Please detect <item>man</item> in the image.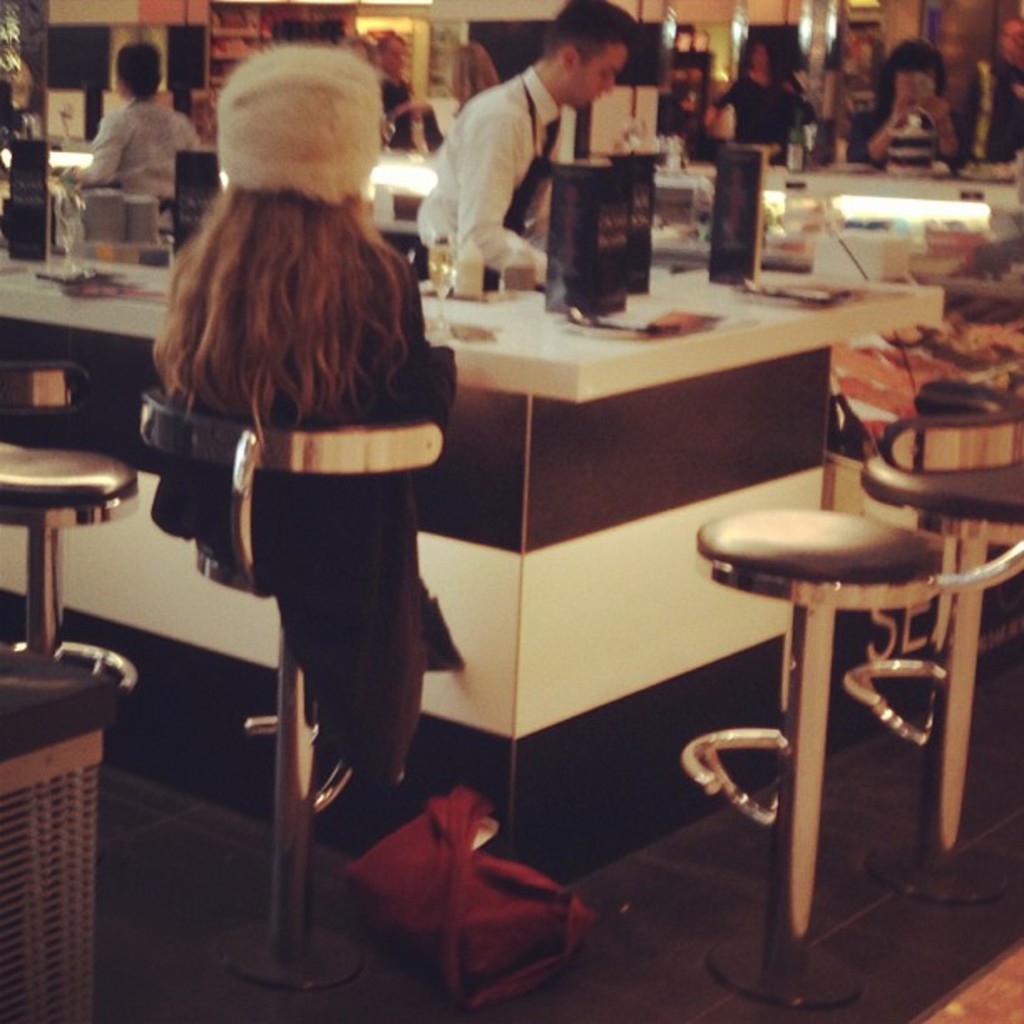
bbox=(950, 10, 1022, 161).
